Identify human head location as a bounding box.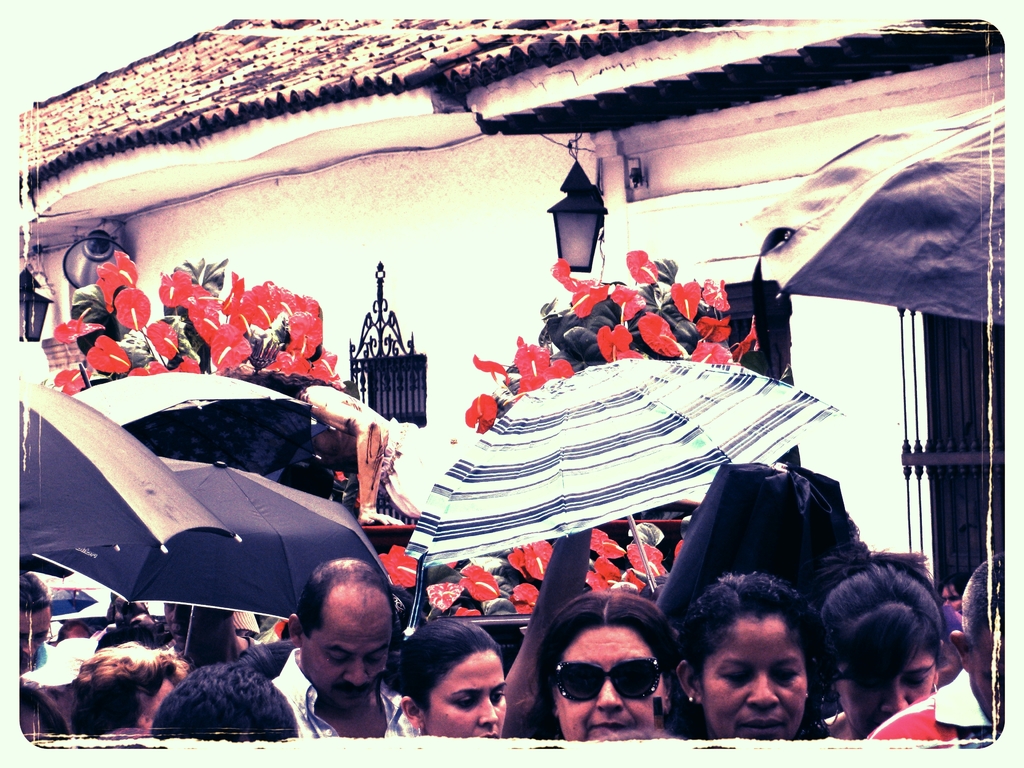
Rect(19, 682, 65, 742).
